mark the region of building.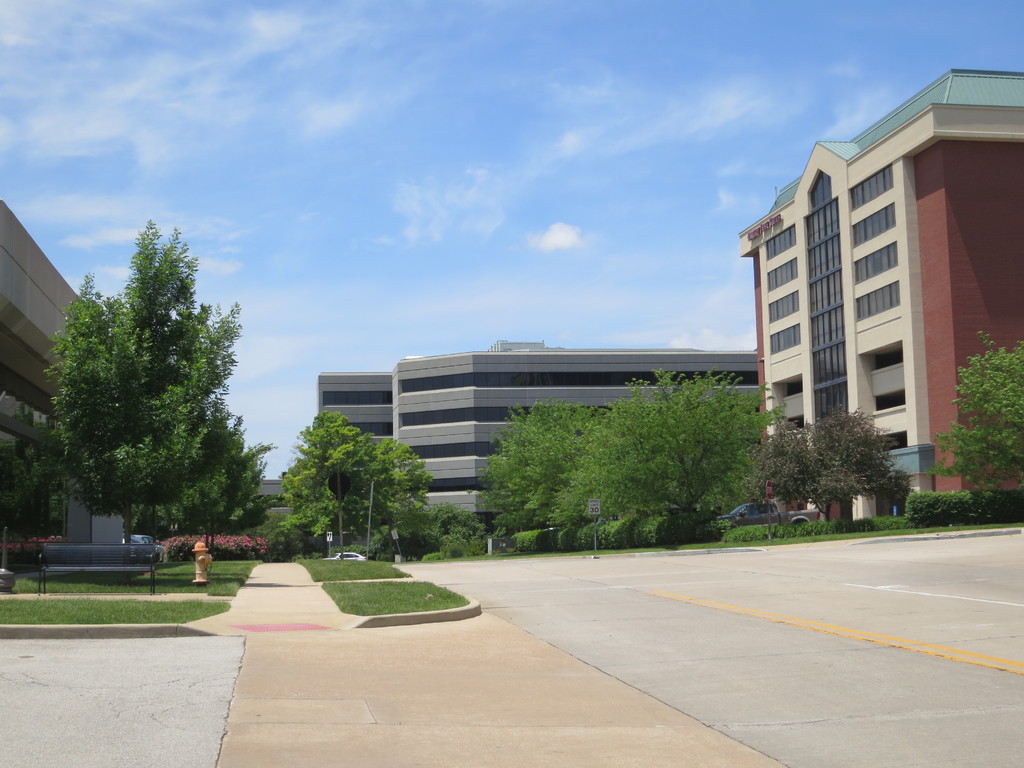
Region: x1=318, y1=335, x2=757, y2=536.
